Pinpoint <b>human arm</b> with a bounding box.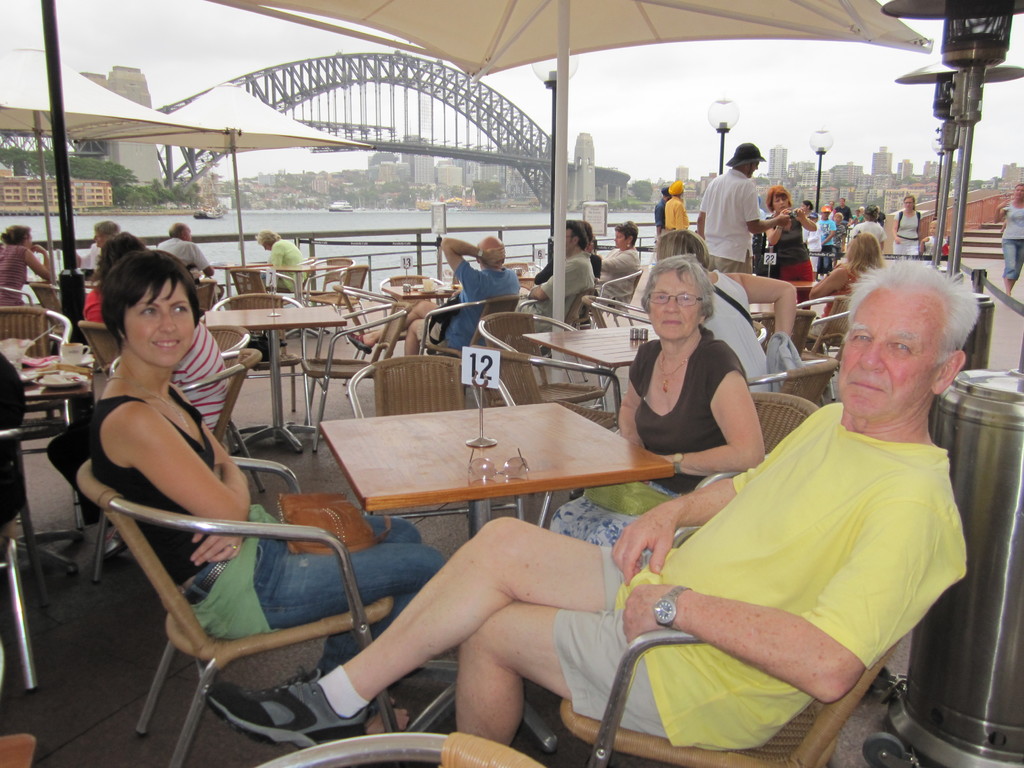
995:198:1007:223.
